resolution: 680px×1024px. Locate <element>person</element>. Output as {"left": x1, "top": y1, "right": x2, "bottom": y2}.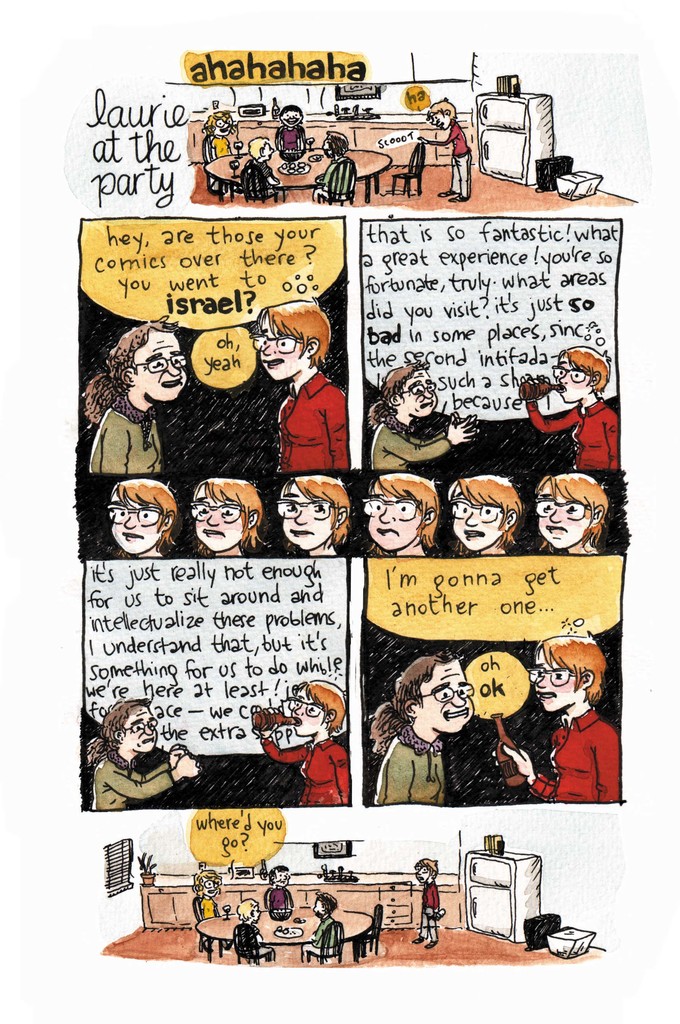
{"left": 79, "top": 321, "right": 190, "bottom": 477}.
